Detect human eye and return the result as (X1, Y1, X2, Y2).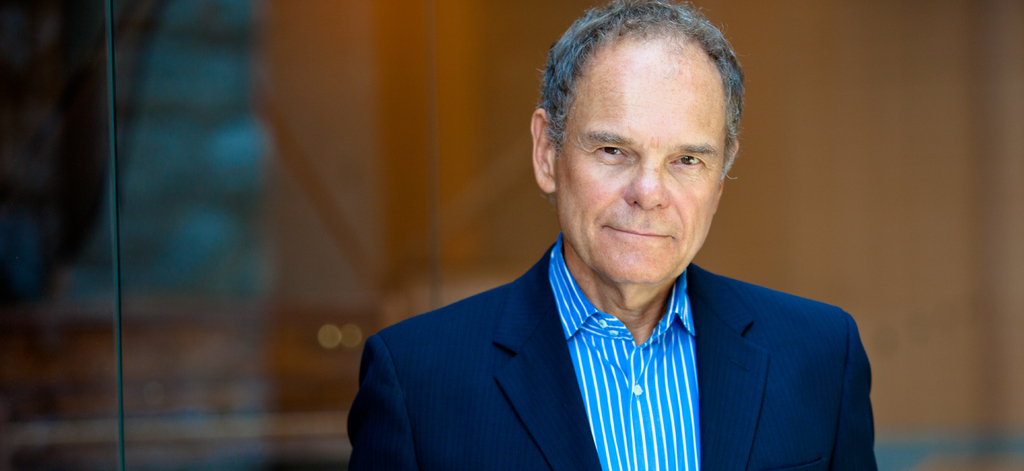
(594, 142, 632, 167).
